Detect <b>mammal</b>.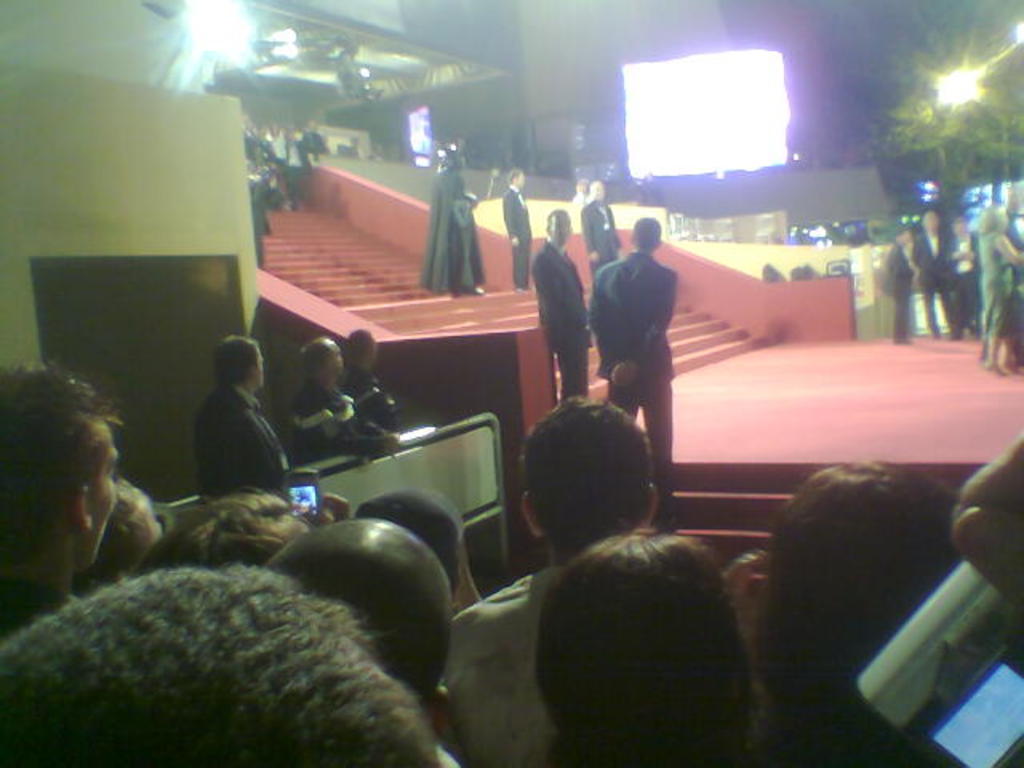
Detected at 0 363 138 630.
